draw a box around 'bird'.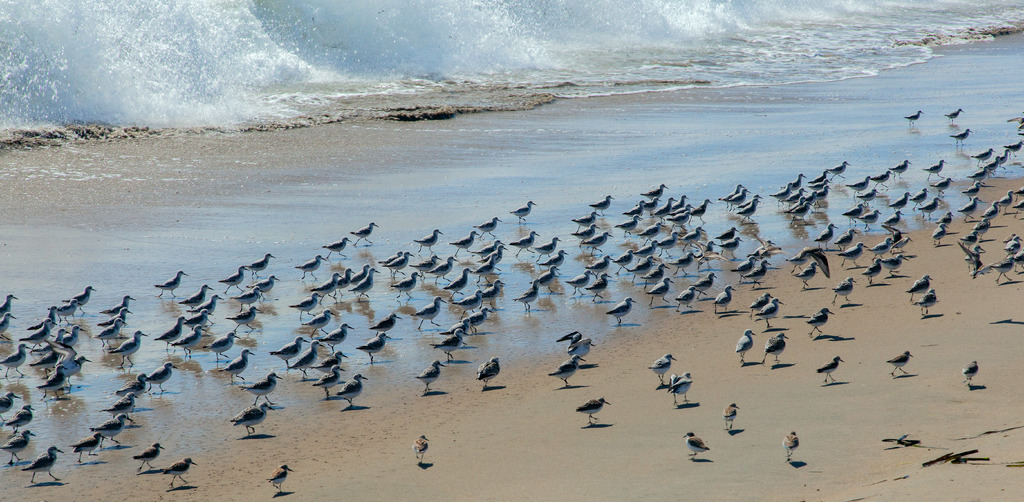
414:227:438:254.
